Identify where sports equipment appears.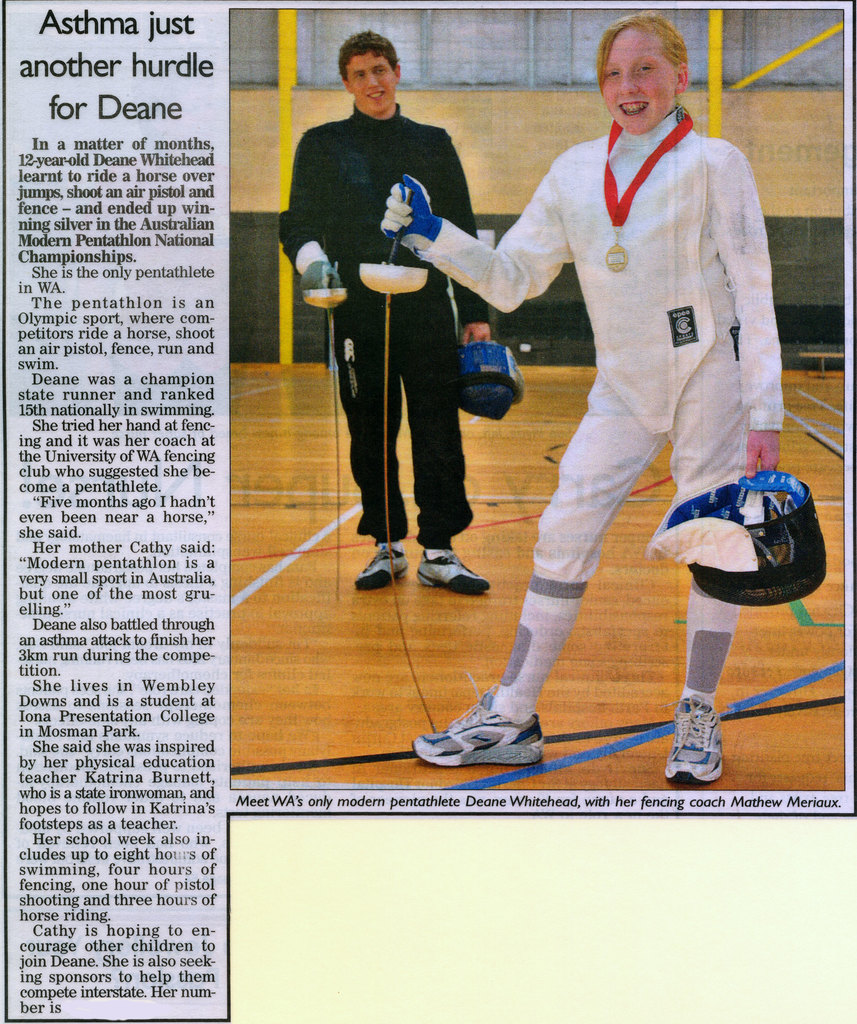
Appears at box=[642, 468, 828, 609].
